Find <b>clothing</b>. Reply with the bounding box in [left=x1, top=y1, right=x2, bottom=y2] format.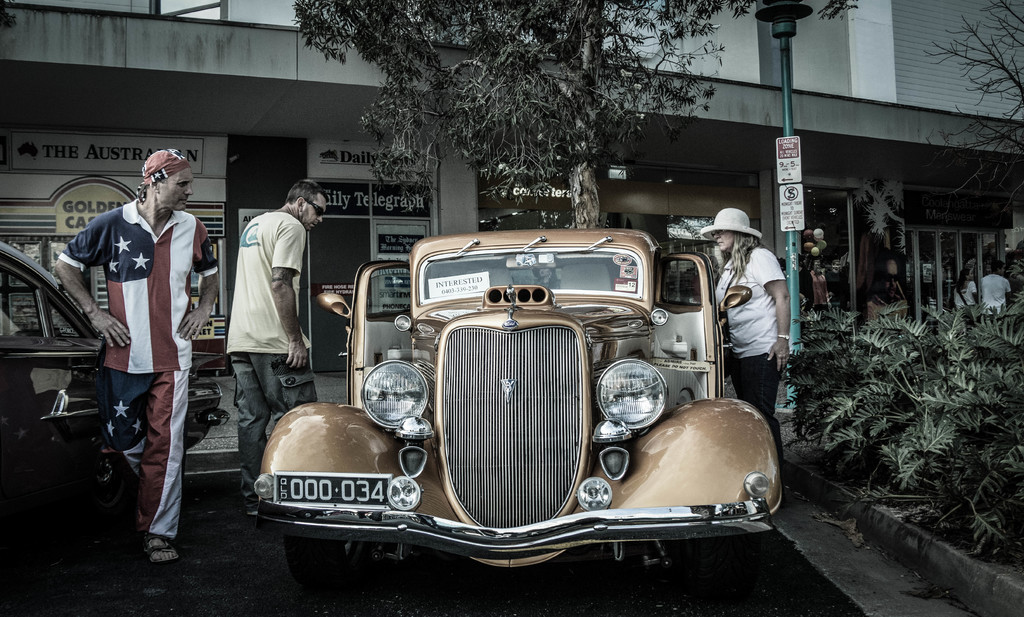
[left=61, top=193, right=217, bottom=540].
